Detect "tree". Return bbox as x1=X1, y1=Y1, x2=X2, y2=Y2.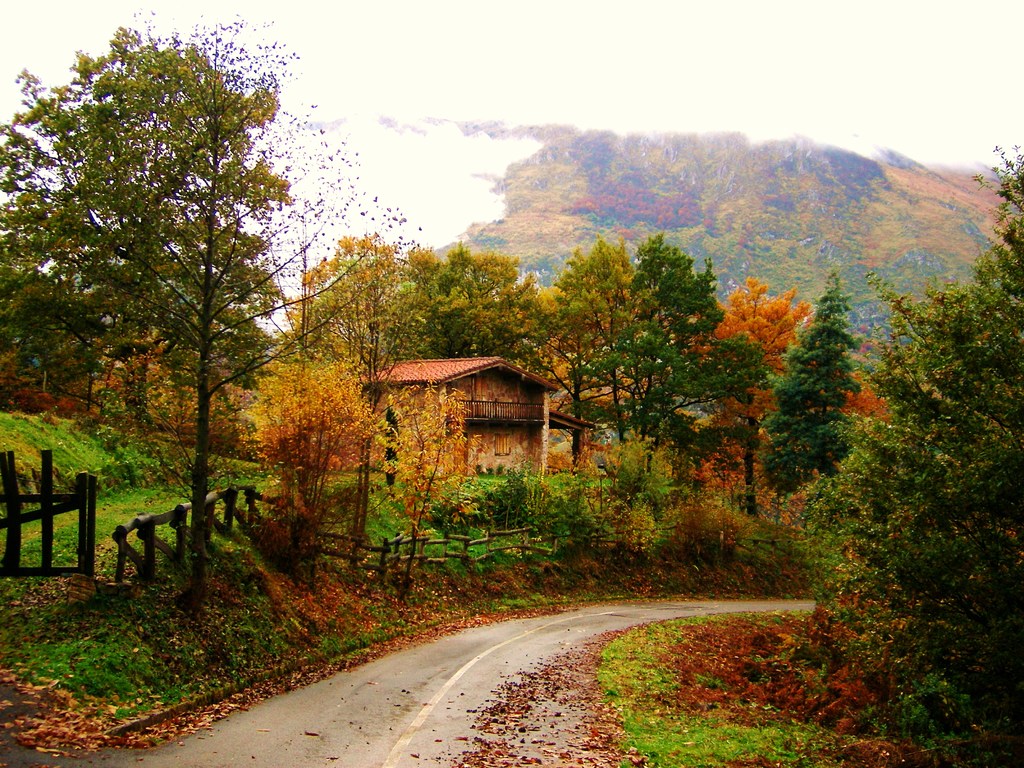
x1=243, y1=346, x2=382, y2=574.
